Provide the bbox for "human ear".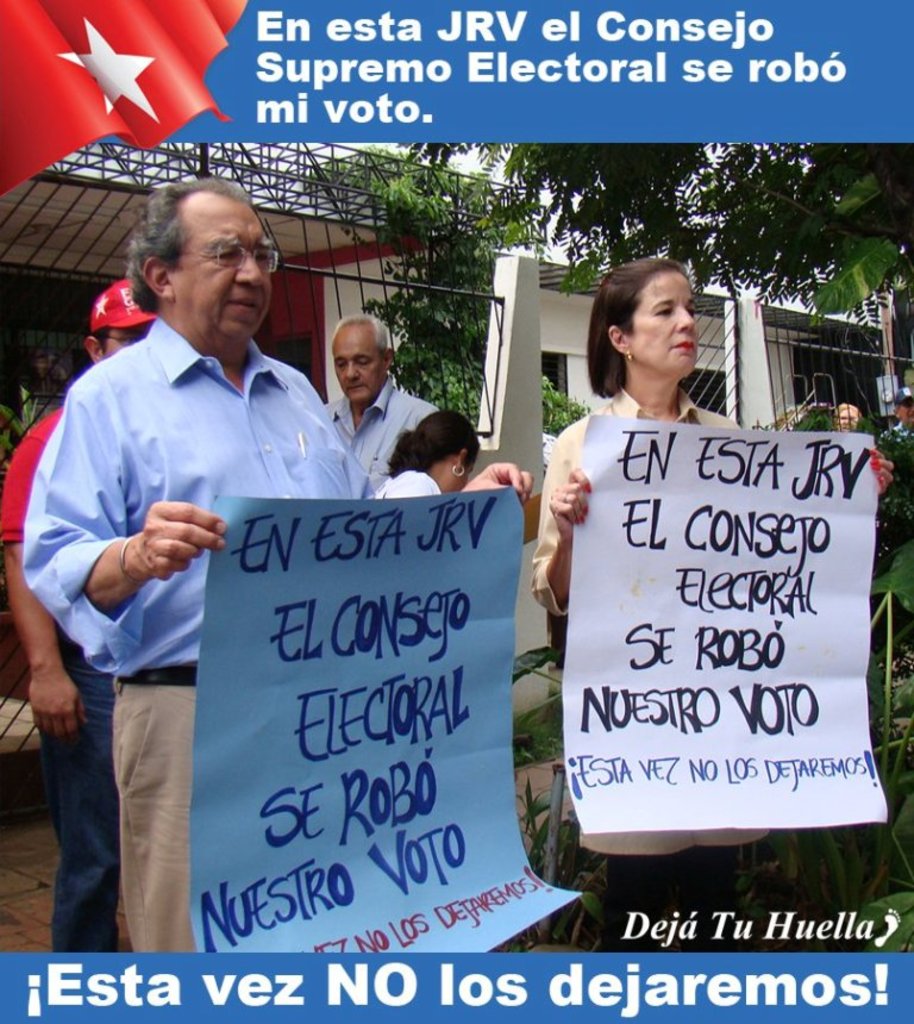
crop(386, 350, 395, 373).
